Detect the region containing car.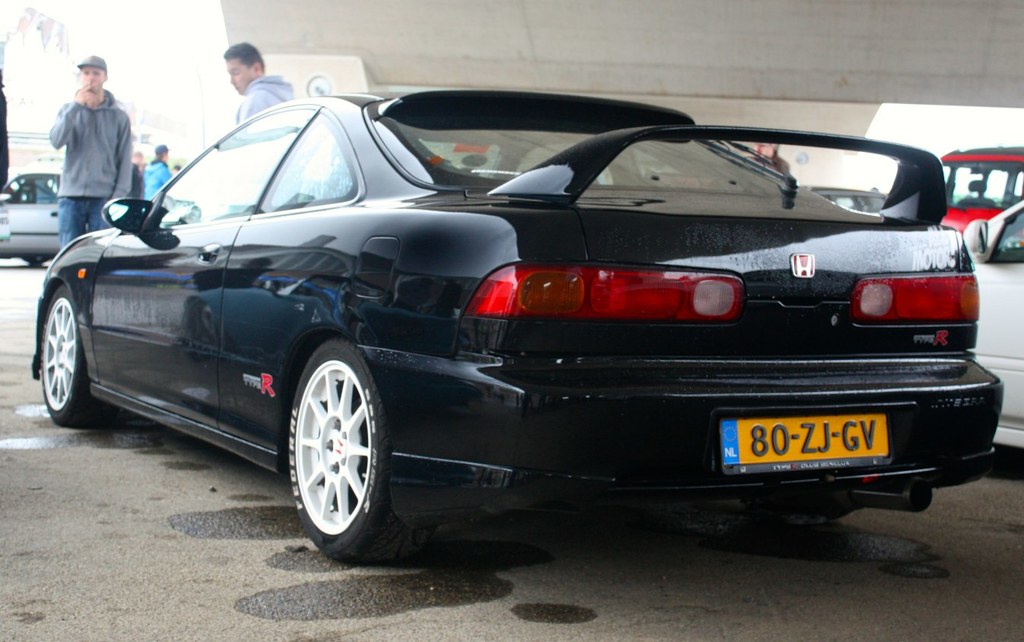
[975, 205, 1023, 444].
